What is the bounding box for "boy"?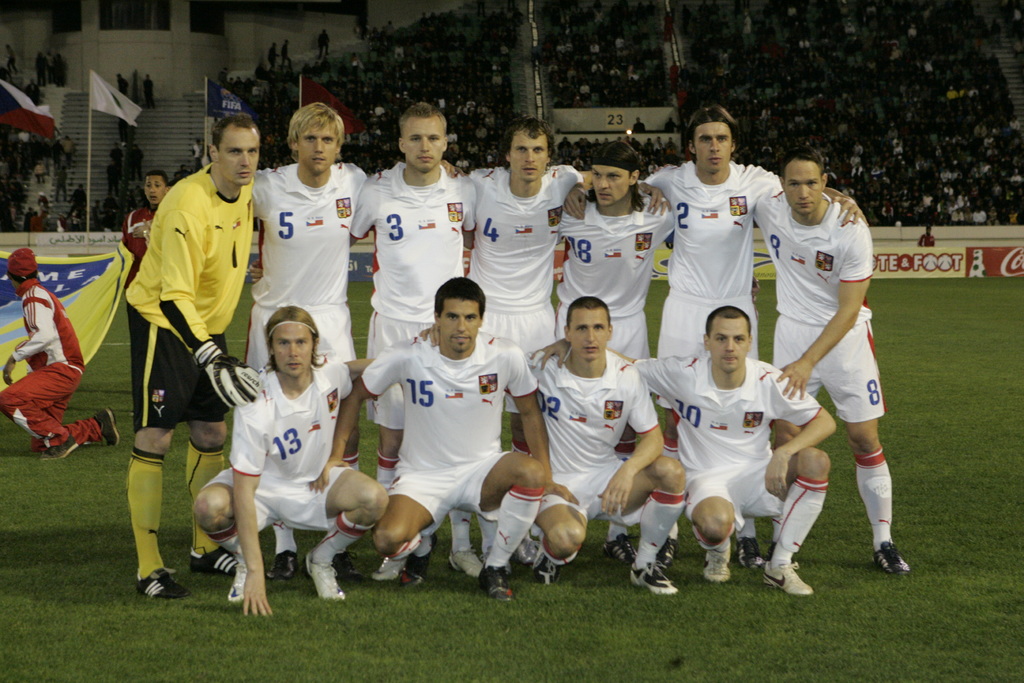
<bbox>124, 110, 263, 598</bbox>.
